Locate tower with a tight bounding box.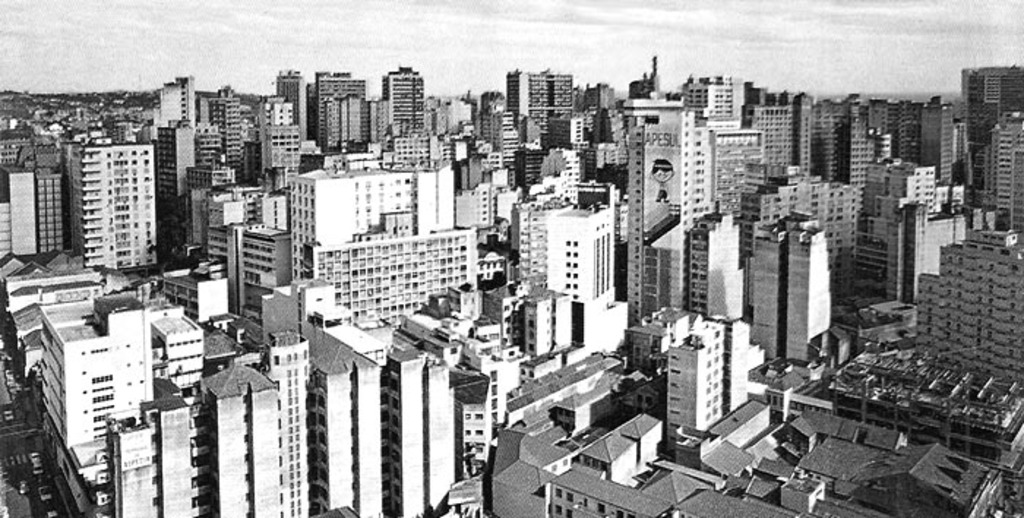
detection(34, 162, 69, 250).
